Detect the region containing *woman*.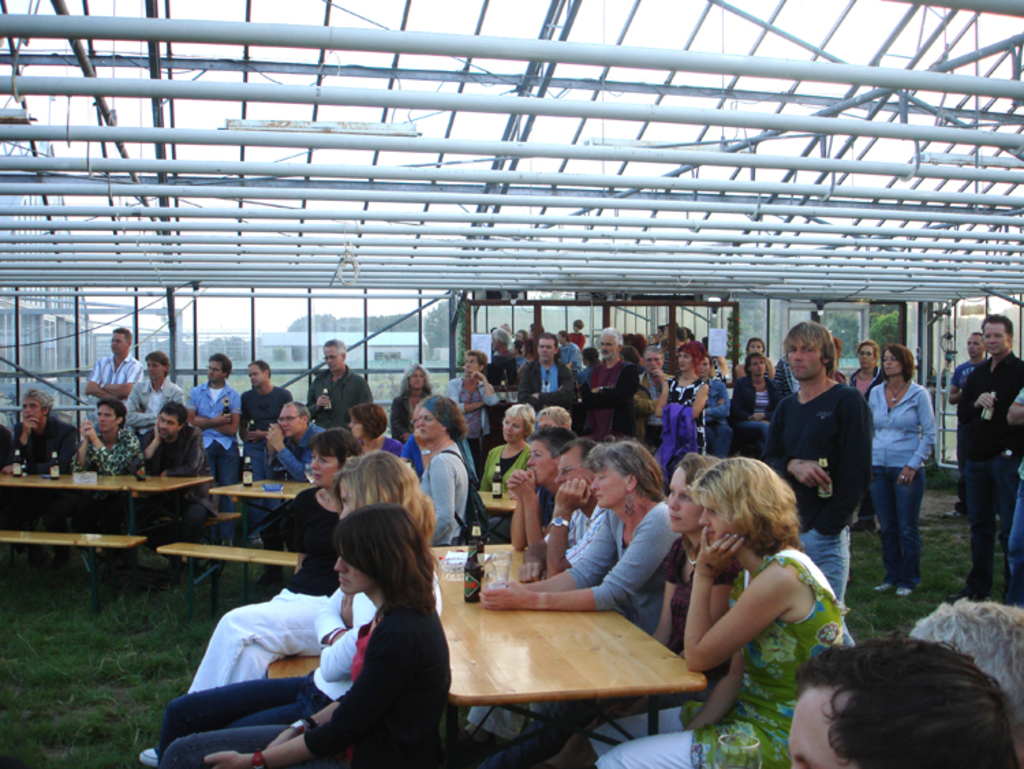
{"x1": 410, "y1": 392, "x2": 475, "y2": 540}.
